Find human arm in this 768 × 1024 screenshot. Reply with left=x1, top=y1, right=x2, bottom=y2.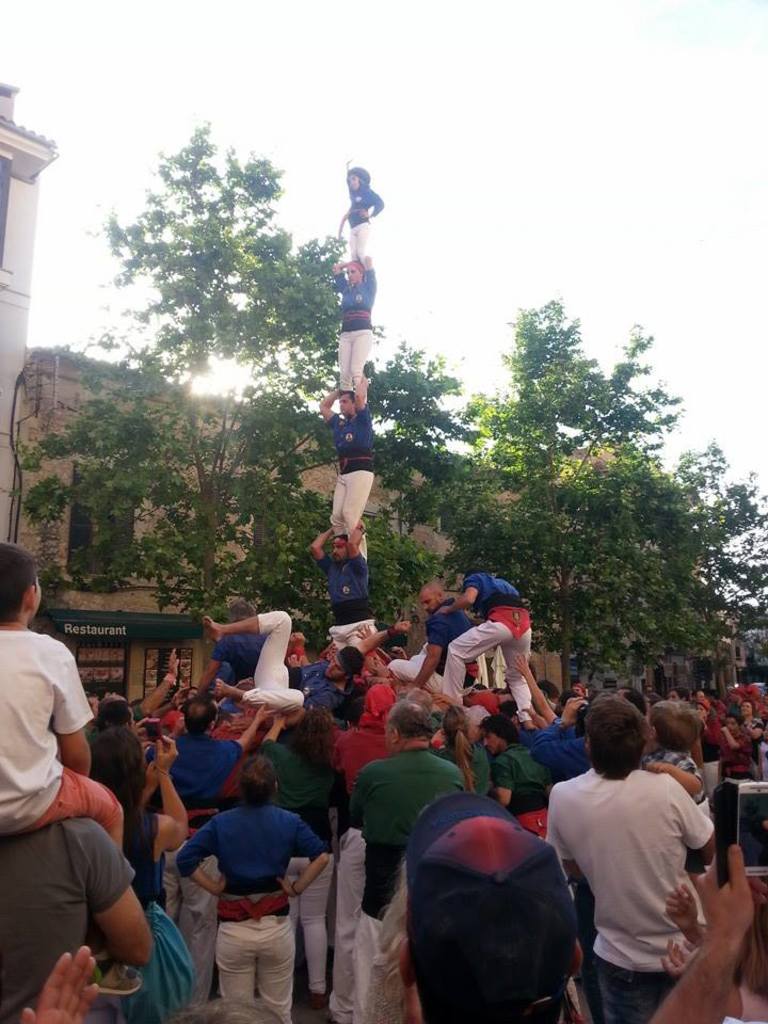
left=263, top=814, right=333, bottom=900.
